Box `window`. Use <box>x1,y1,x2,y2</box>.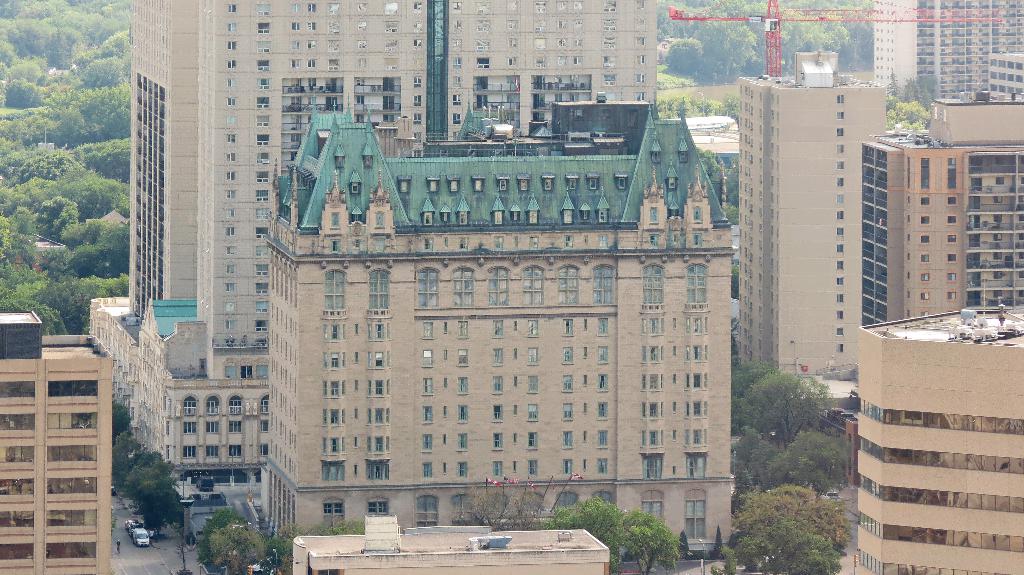
<box>597,374,608,390</box>.
